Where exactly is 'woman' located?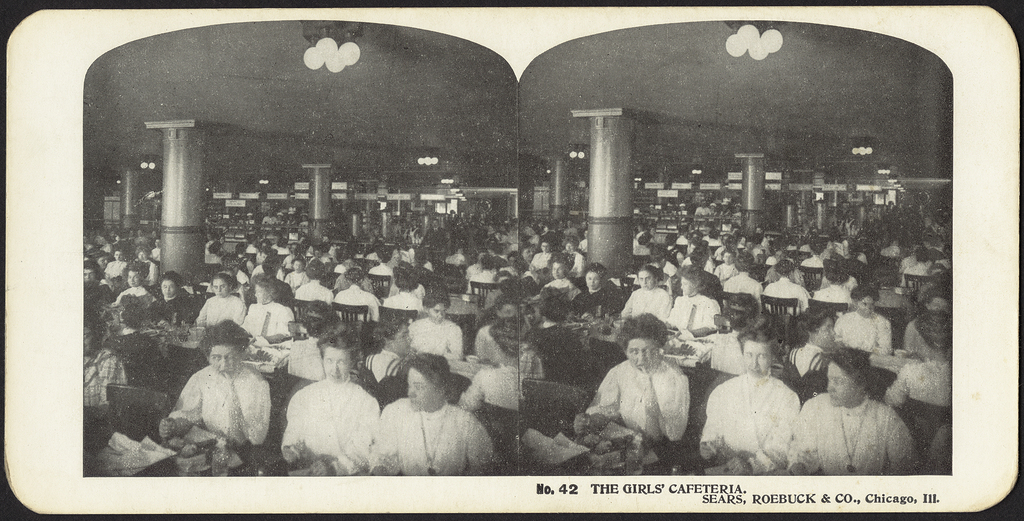
Its bounding box is (left=161, top=323, right=271, bottom=448).
